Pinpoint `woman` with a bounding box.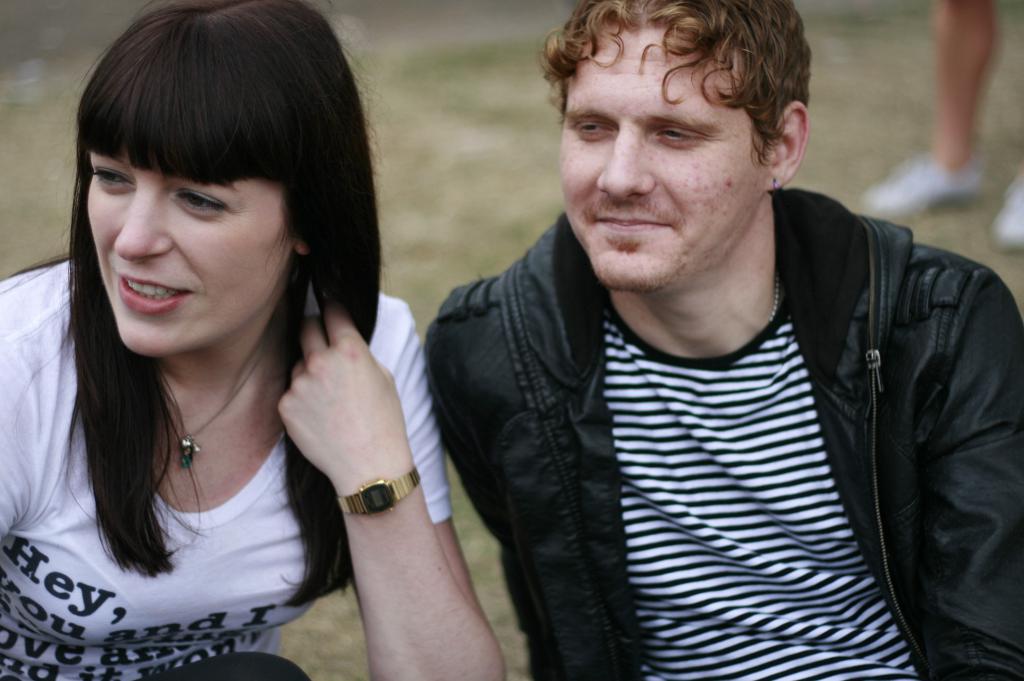
1,7,512,680.
